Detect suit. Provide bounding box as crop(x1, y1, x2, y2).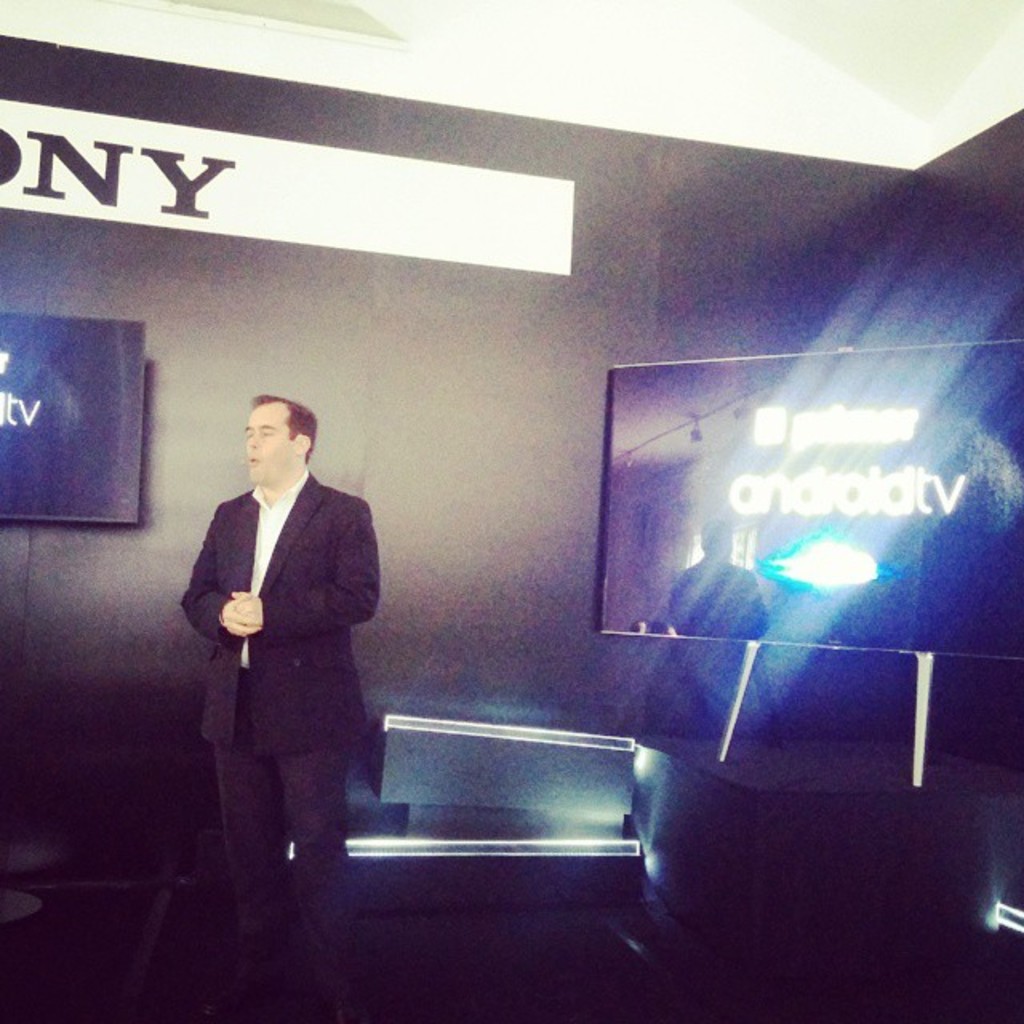
crop(174, 418, 392, 901).
